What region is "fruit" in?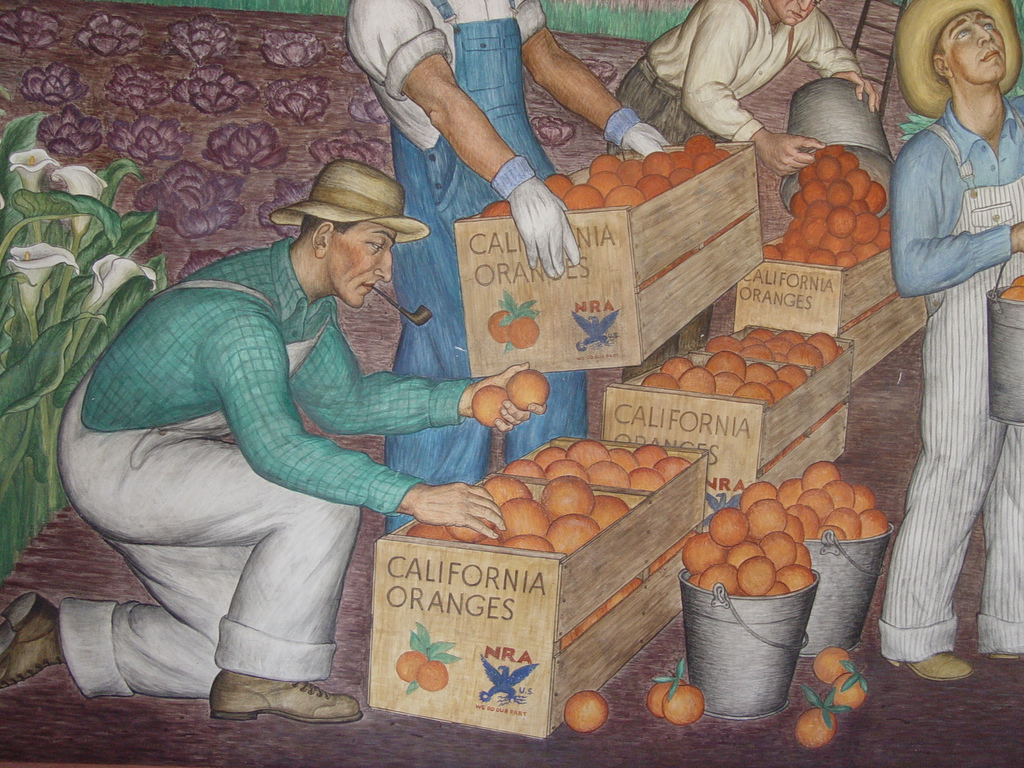
select_region(506, 368, 554, 415).
